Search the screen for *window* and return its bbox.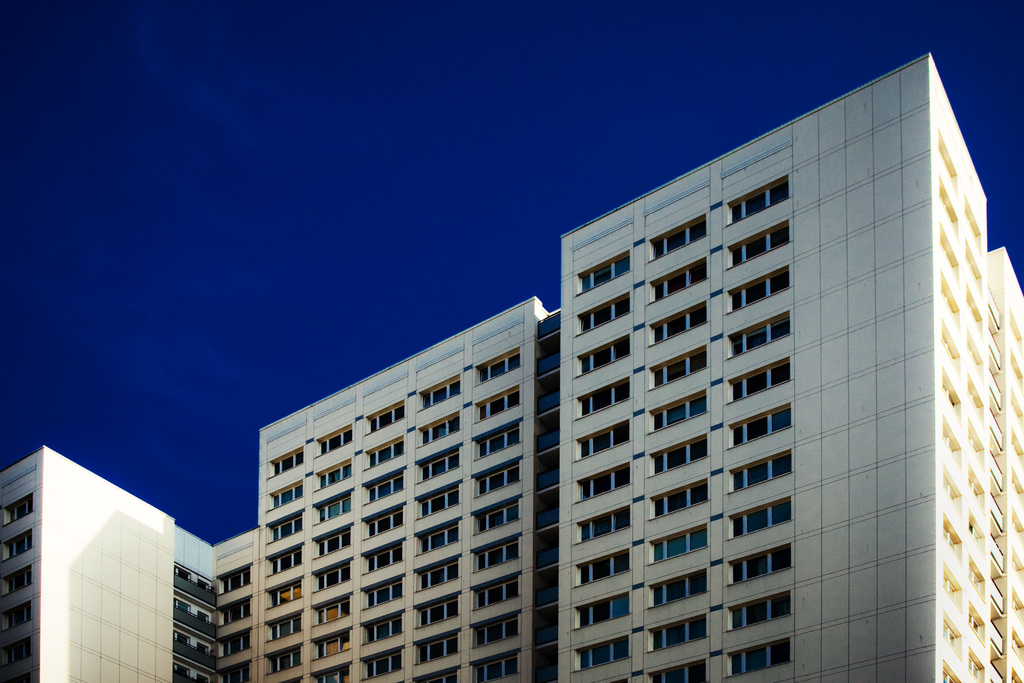
Found: [415,513,456,552].
